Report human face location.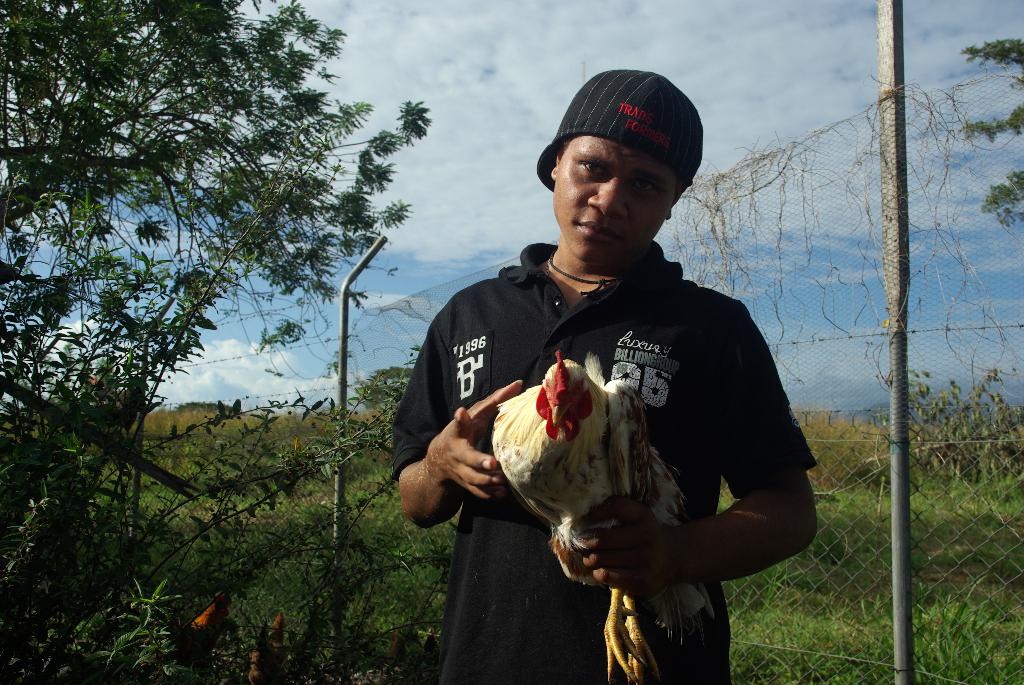
Report: region(552, 135, 678, 269).
